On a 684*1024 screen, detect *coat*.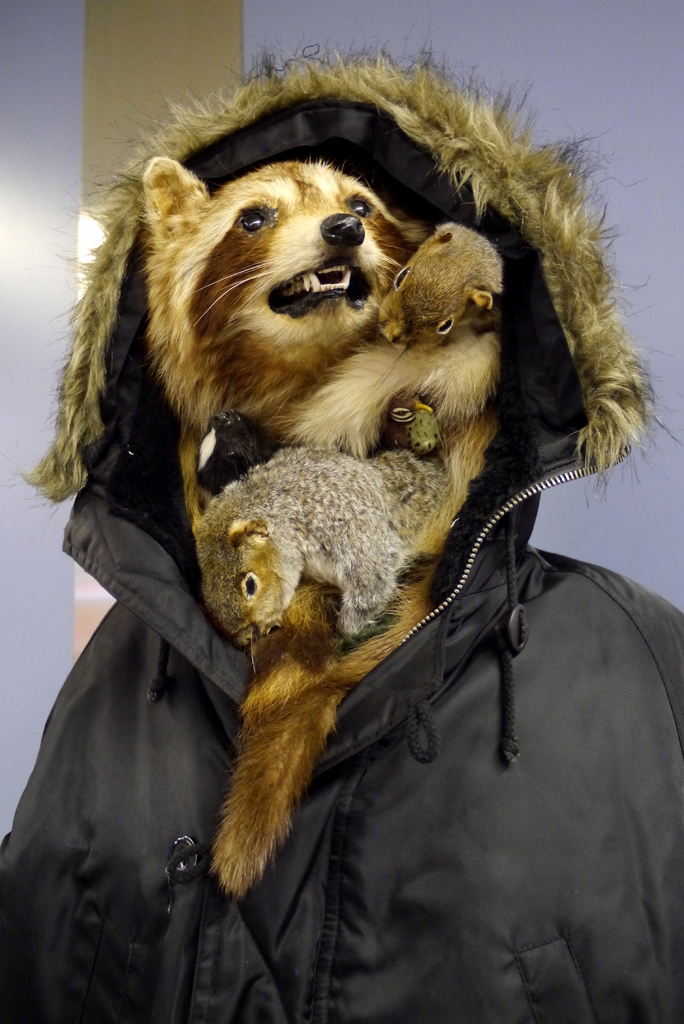
select_region(38, 43, 653, 984).
